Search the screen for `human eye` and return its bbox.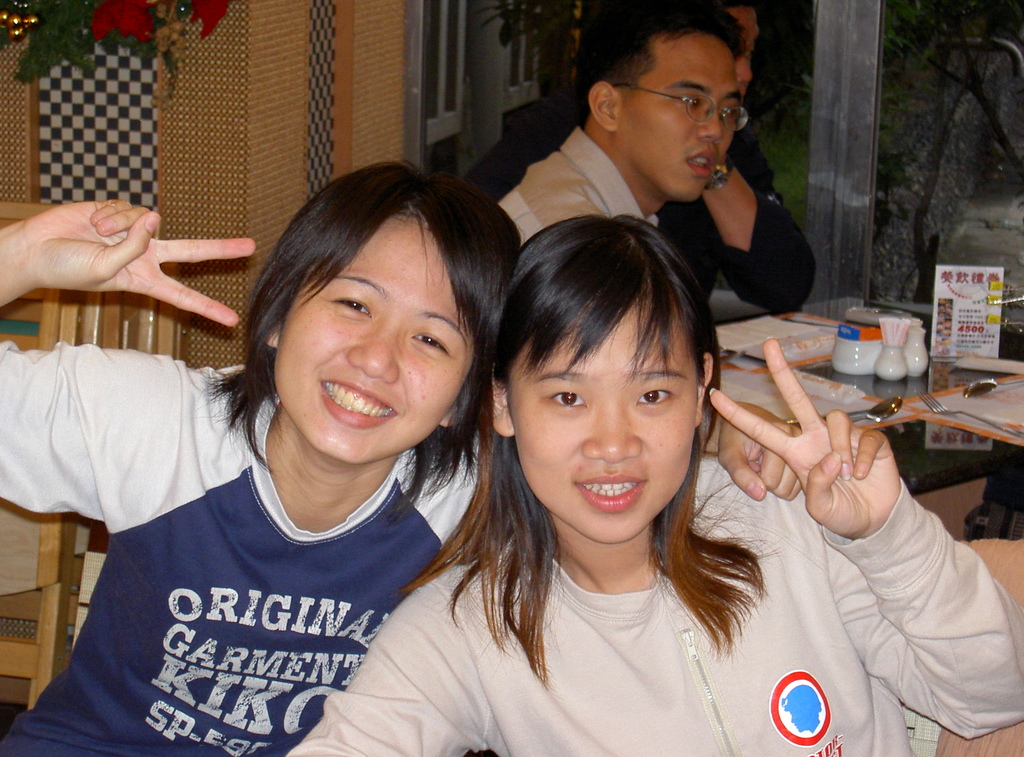
Found: crop(634, 385, 677, 413).
